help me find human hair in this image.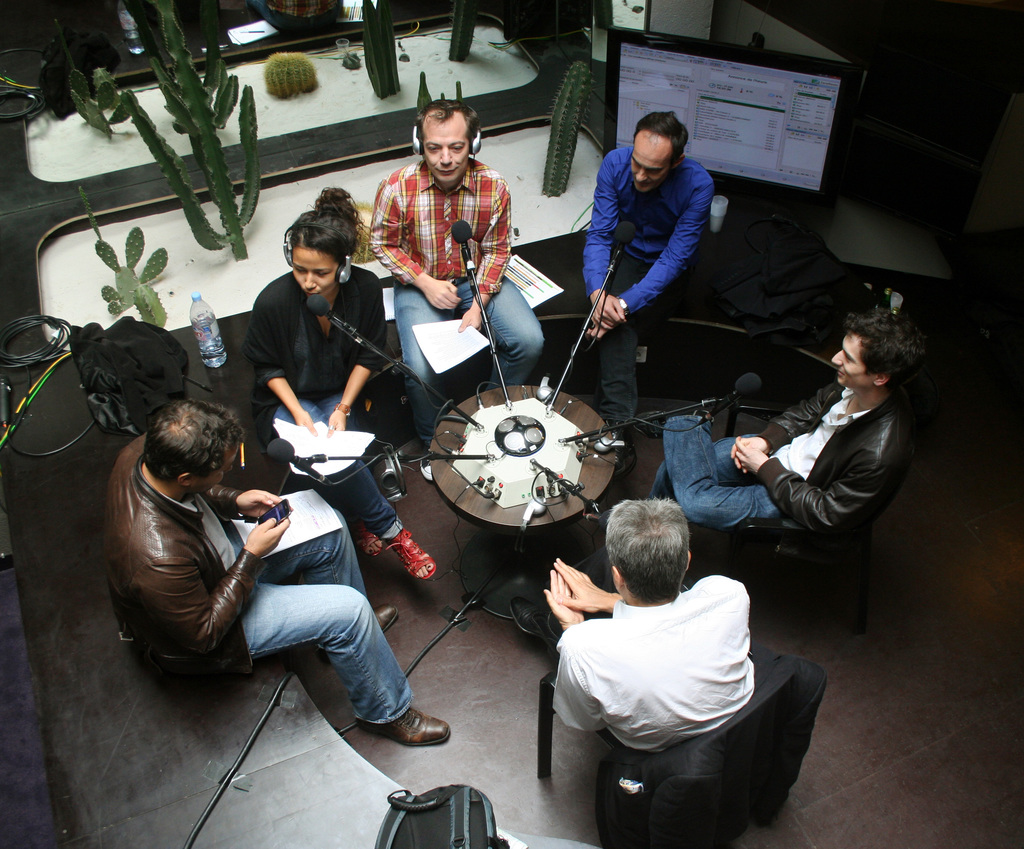
Found it: (634,107,687,158).
